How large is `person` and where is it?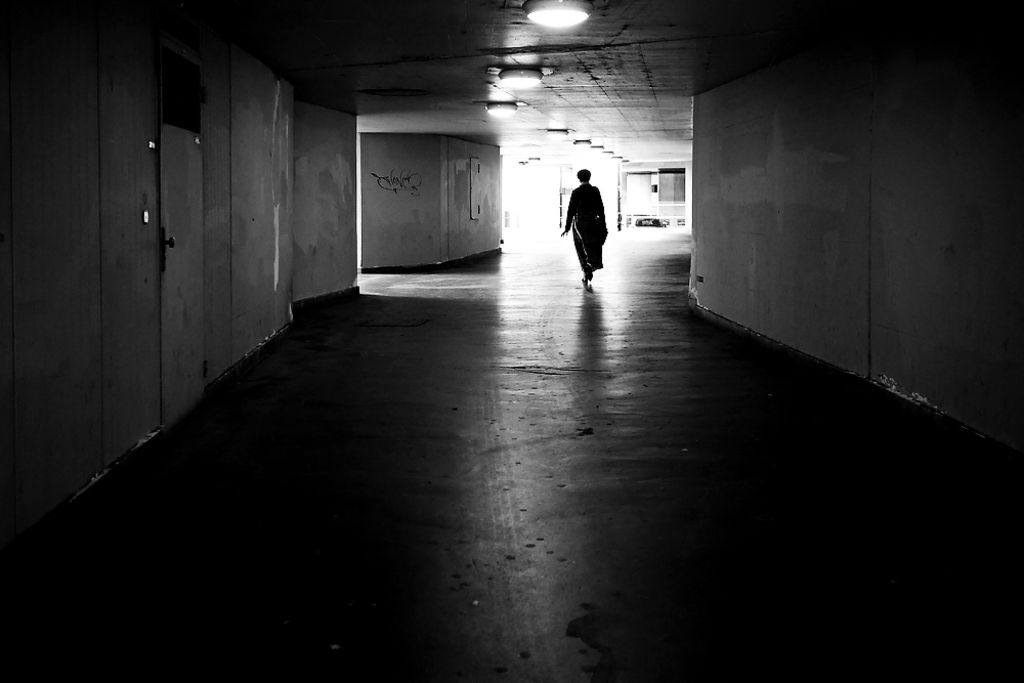
Bounding box: BBox(554, 170, 605, 294).
